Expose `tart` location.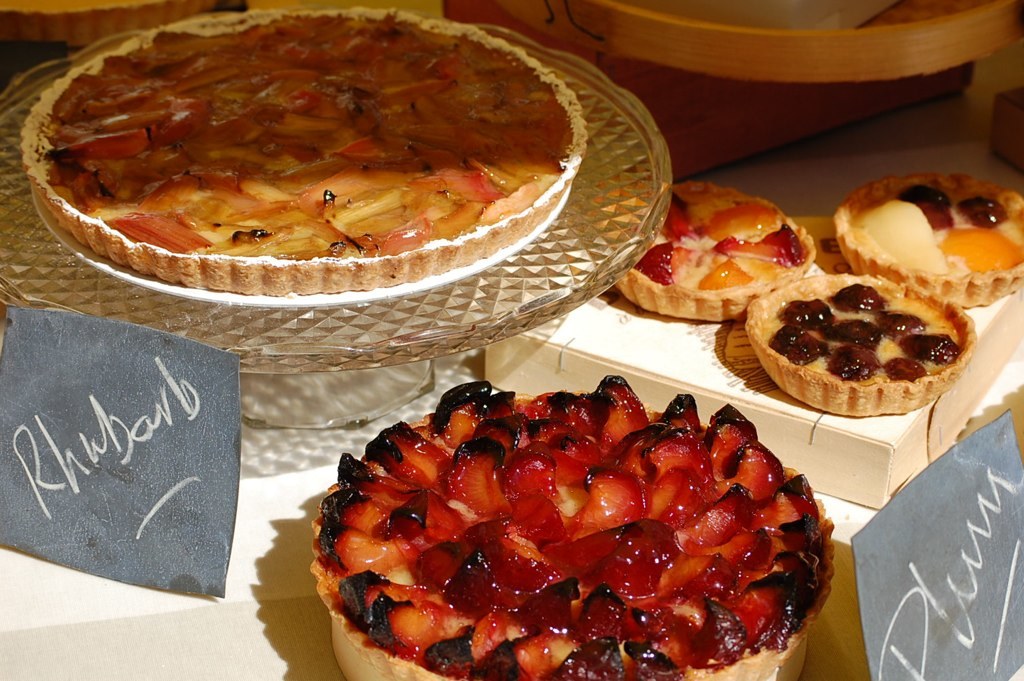
Exposed at 616, 176, 818, 319.
